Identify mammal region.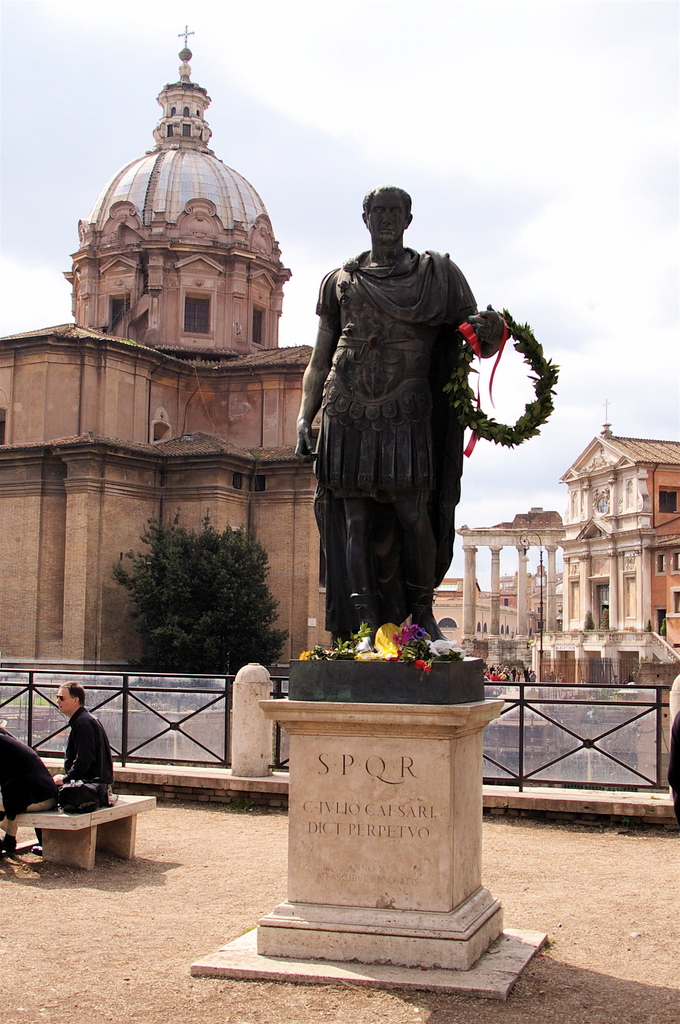
Region: x1=56 y1=678 x2=121 y2=801.
